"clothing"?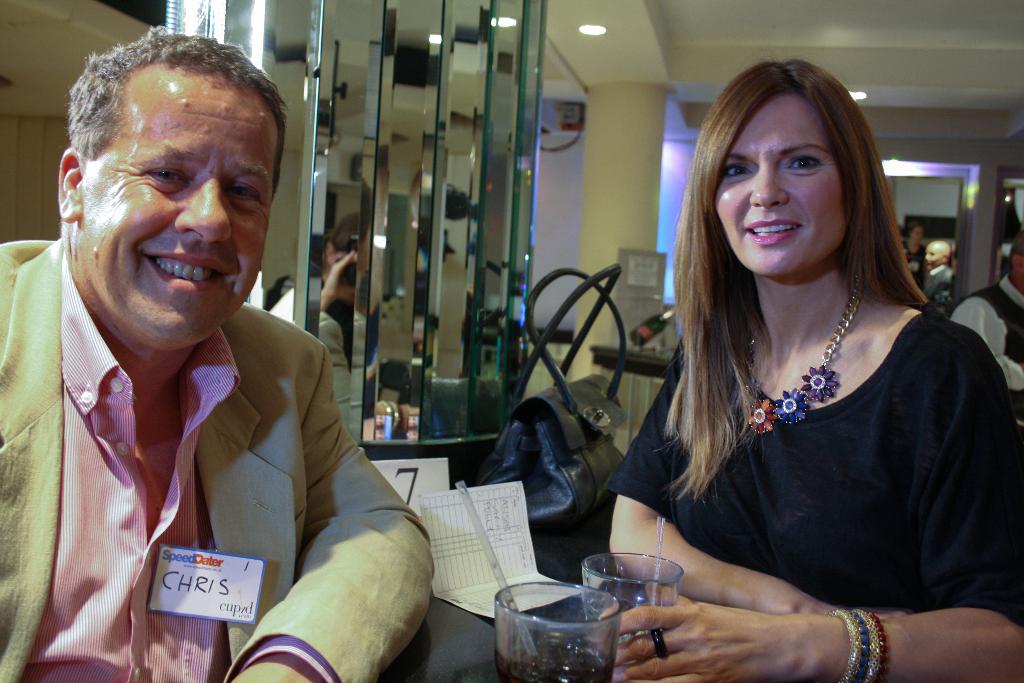
bbox=(0, 237, 430, 682)
